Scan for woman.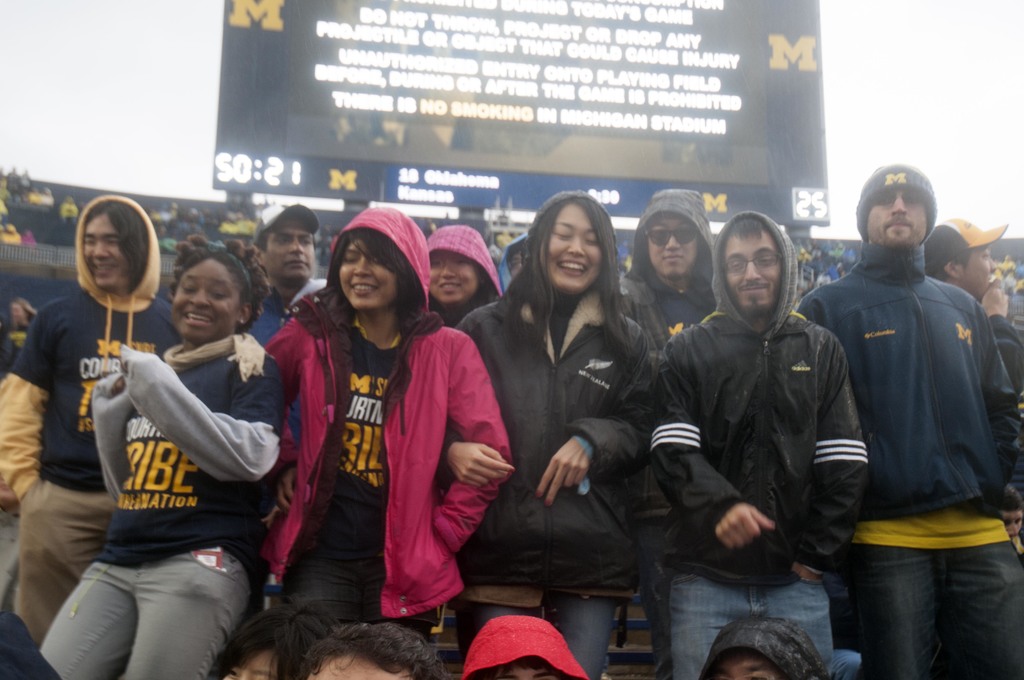
Scan result: locate(36, 242, 284, 679).
